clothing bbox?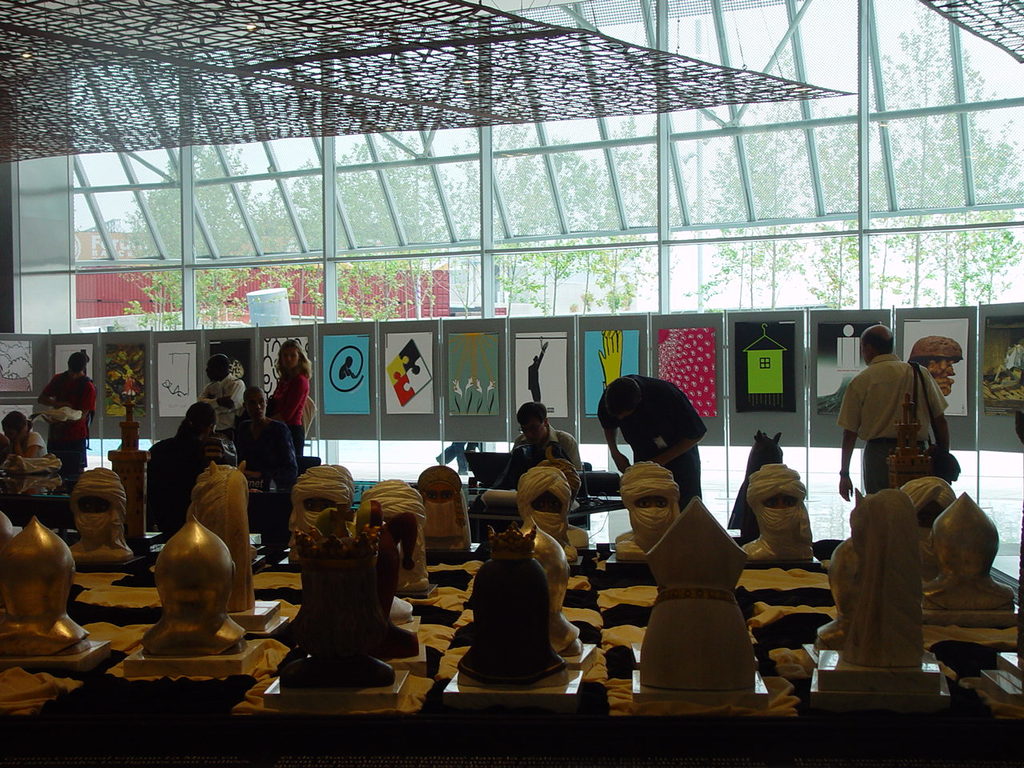
bbox(148, 440, 212, 532)
